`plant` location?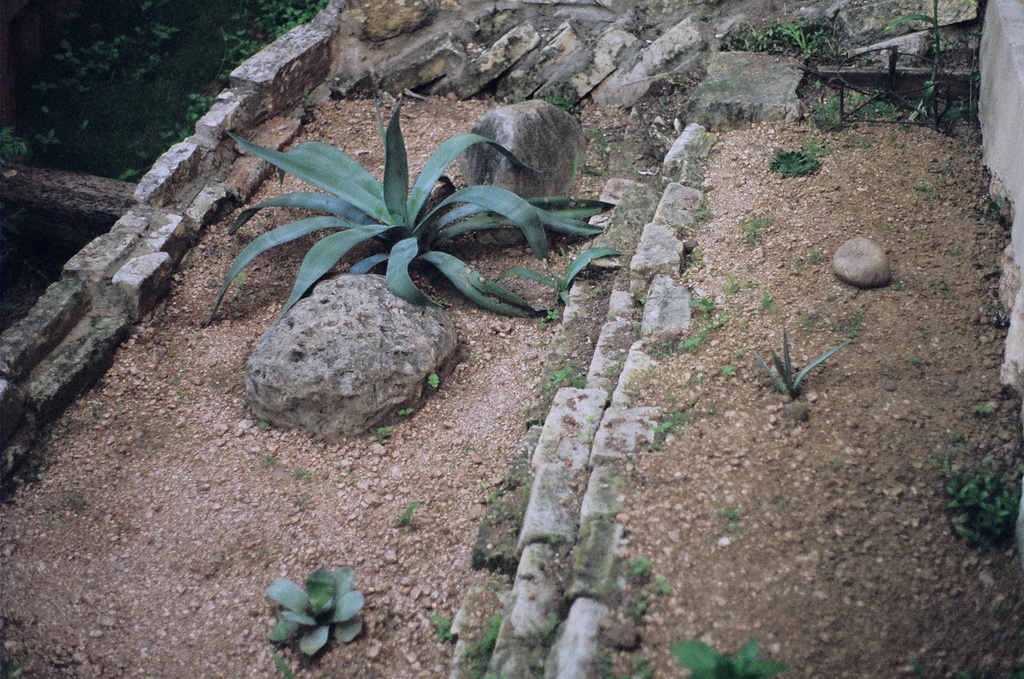
{"x1": 265, "y1": 645, "x2": 301, "y2": 678}
